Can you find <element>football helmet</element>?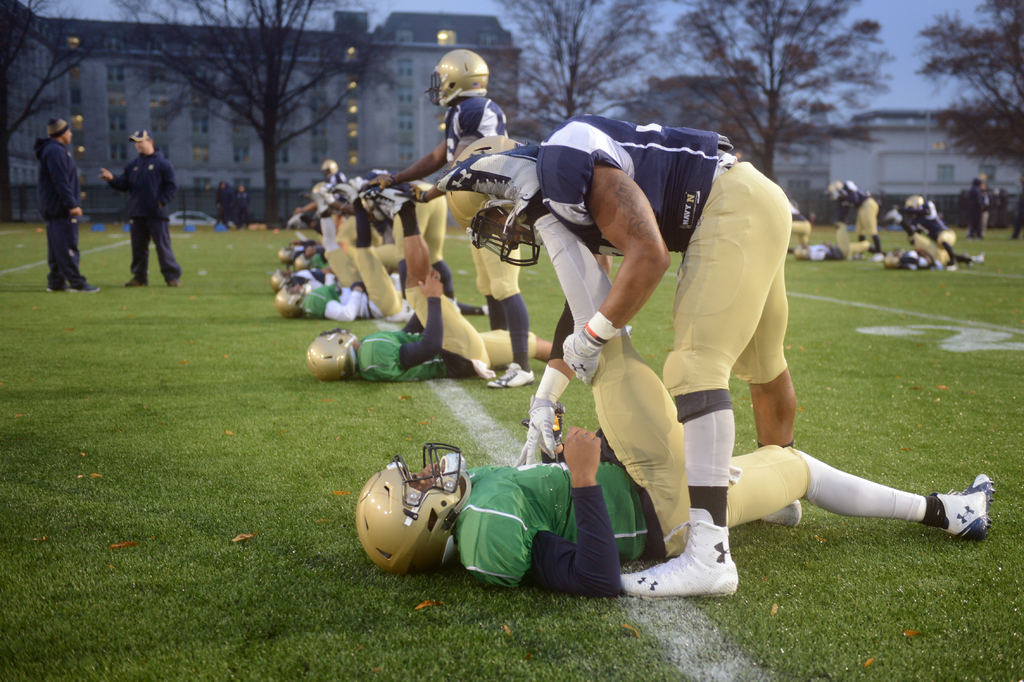
Yes, bounding box: l=903, t=199, r=922, b=221.
